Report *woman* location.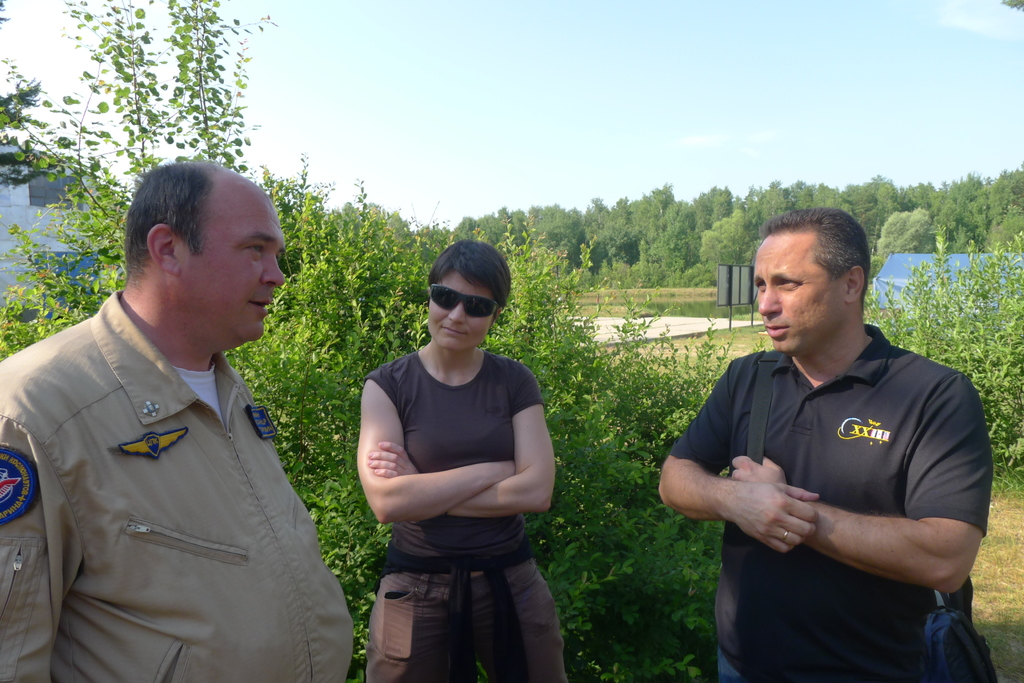
Report: [x1=351, y1=233, x2=574, y2=679].
